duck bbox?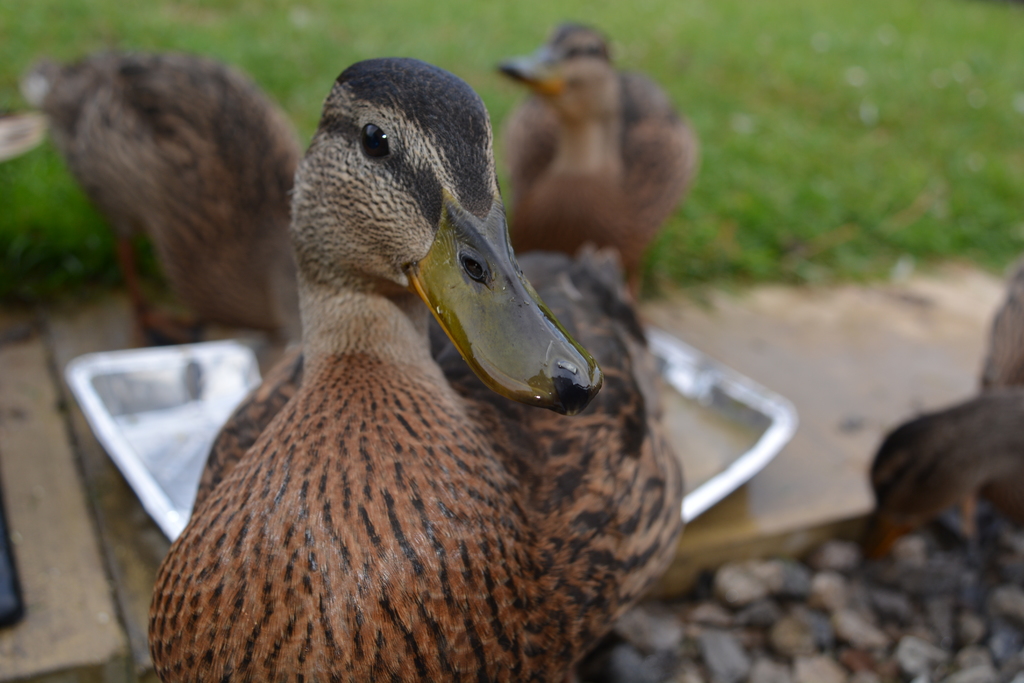
495,22,694,293
